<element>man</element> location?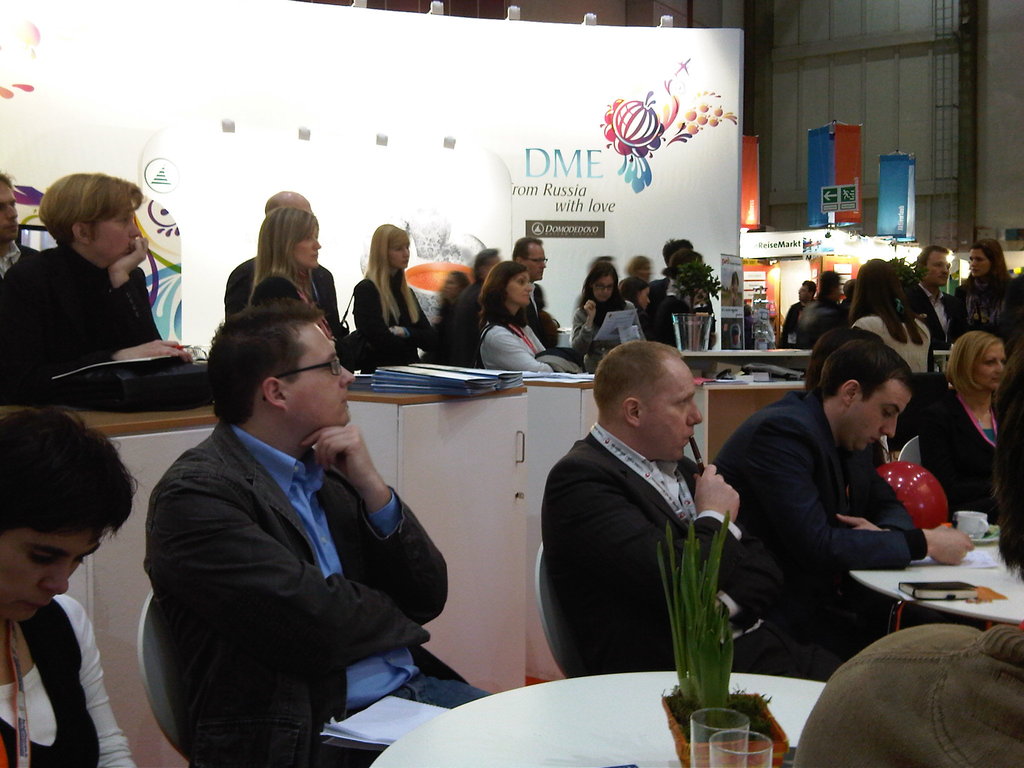
rect(648, 239, 700, 317)
